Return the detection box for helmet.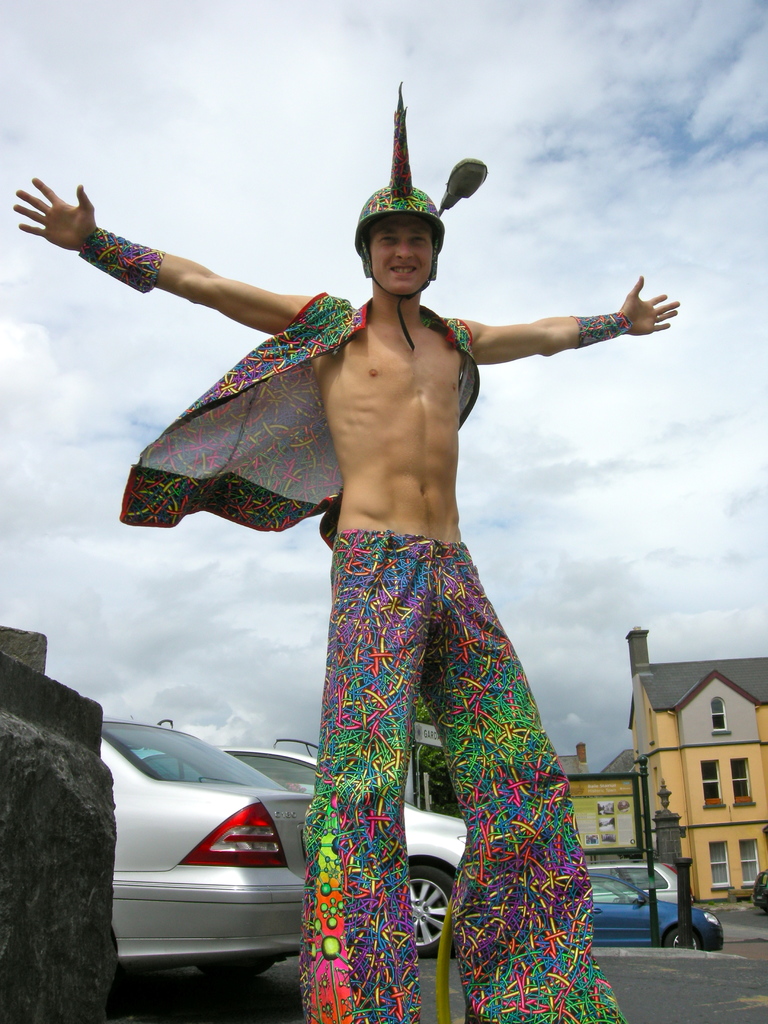
{"x1": 350, "y1": 152, "x2": 461, "y2": 312}.
